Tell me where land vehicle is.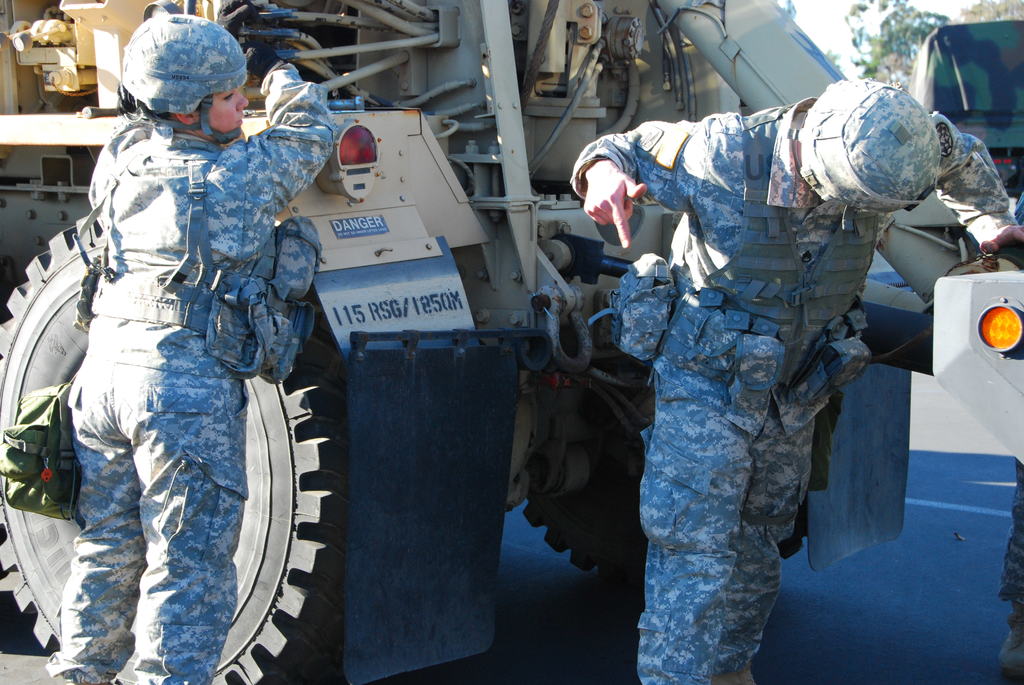
land vehicle is at bbox=[0, 0, 1023, 684].
